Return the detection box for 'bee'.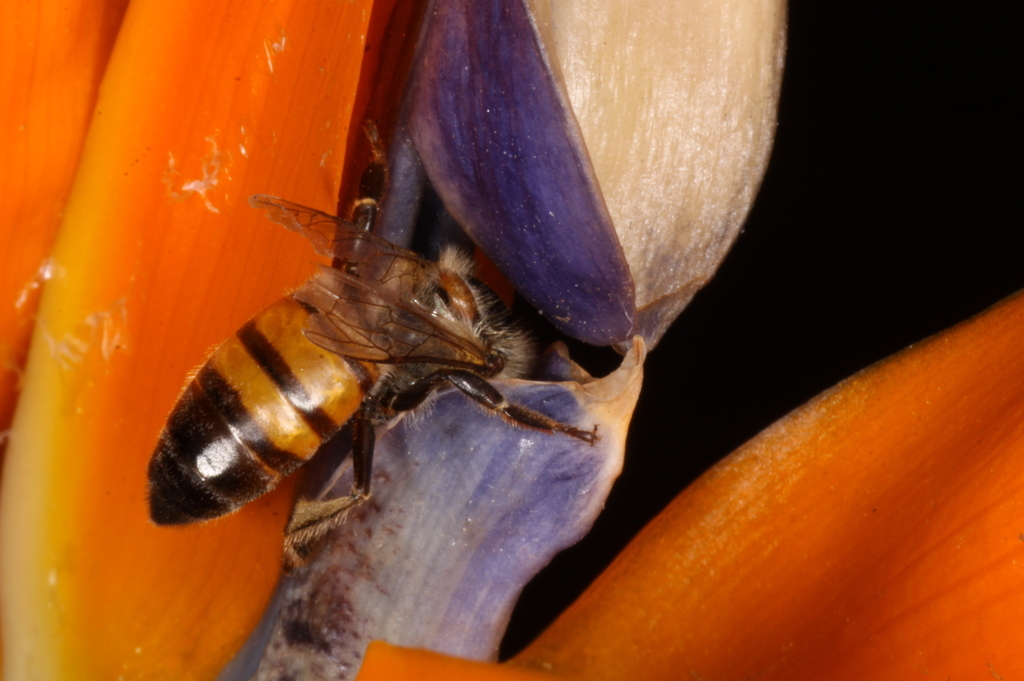
bbox(125, 191, 596, 567).
